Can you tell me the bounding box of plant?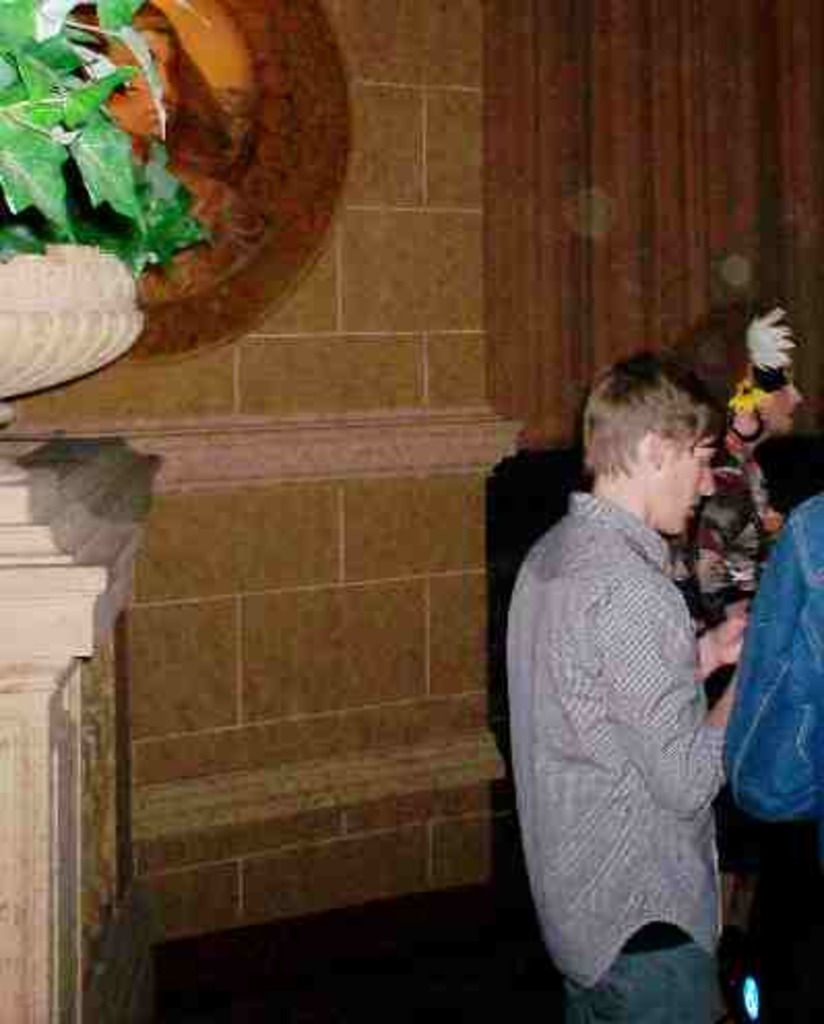
locate(0, 0, 207, 262).
